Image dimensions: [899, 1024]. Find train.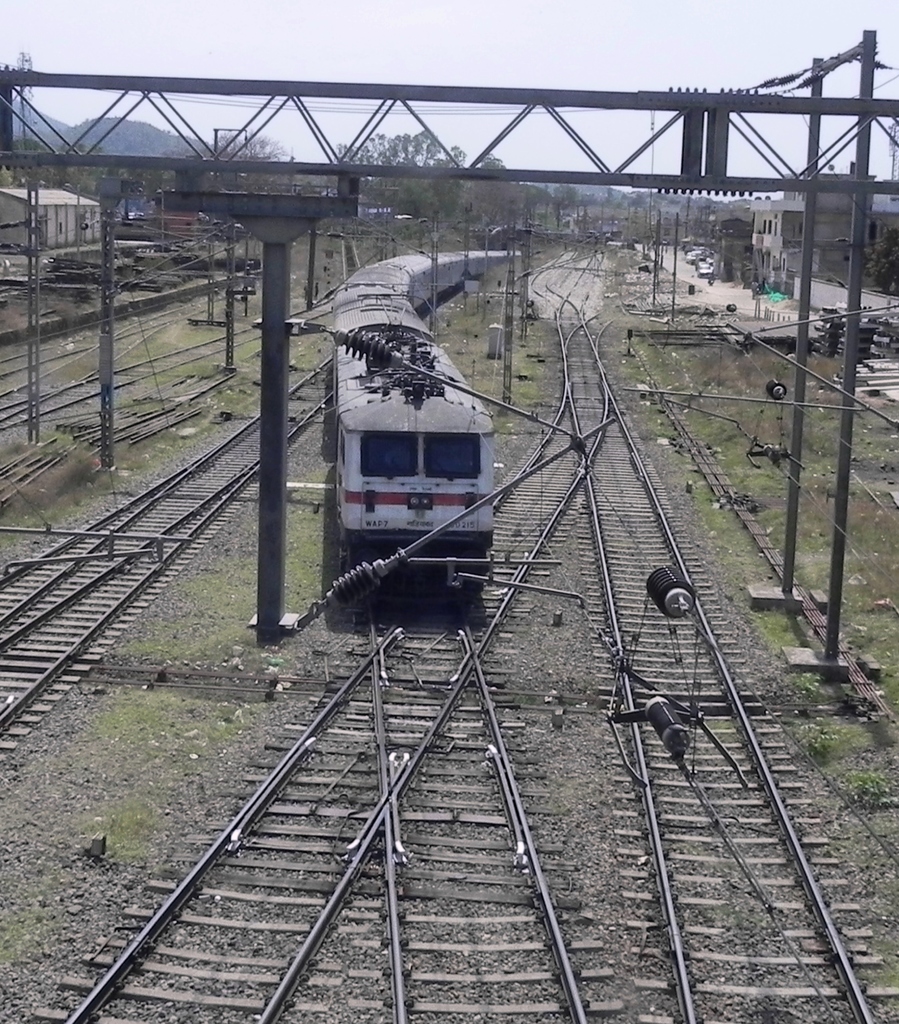
Rect(330, 251, 517, 606).
